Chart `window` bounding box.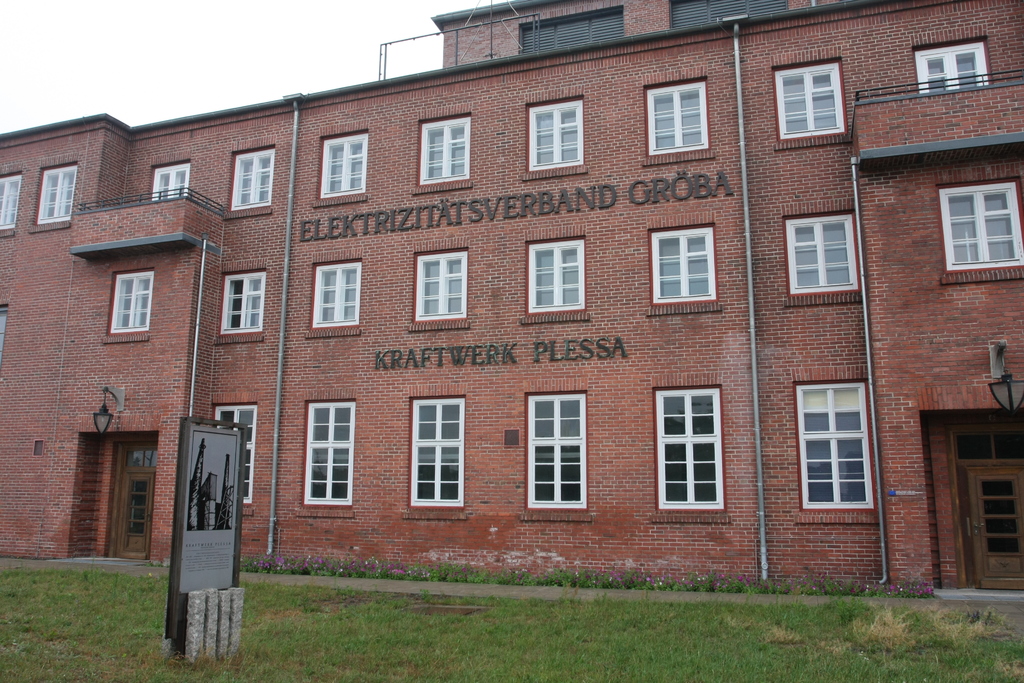
Charted: bbox(411, 398, 467, 508).
